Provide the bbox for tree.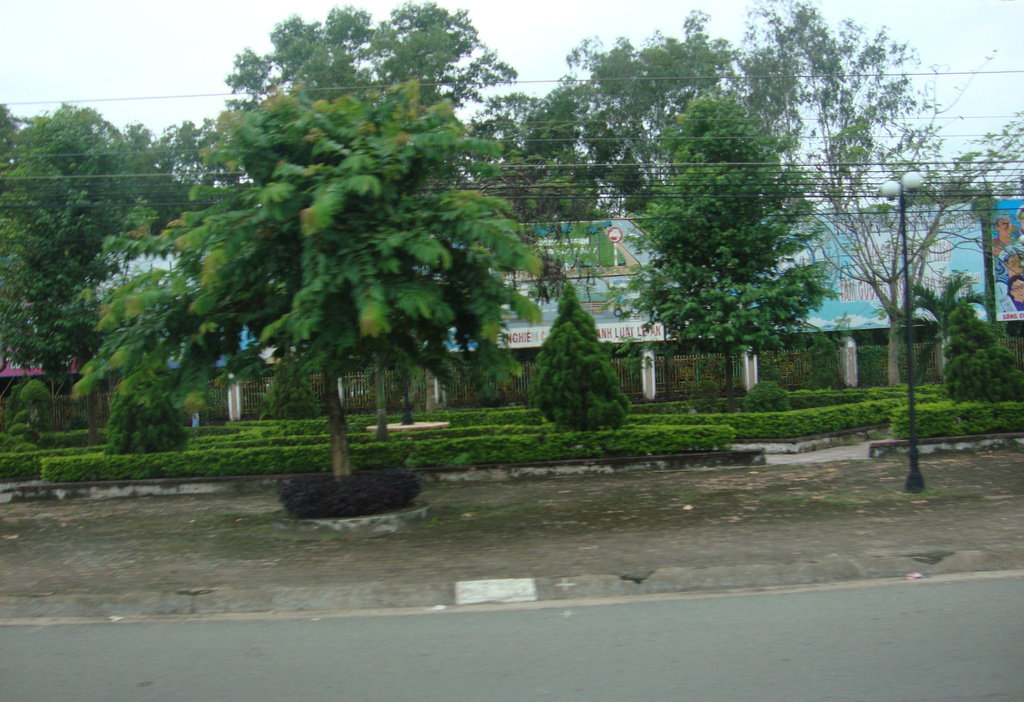
532,0,743,321.
